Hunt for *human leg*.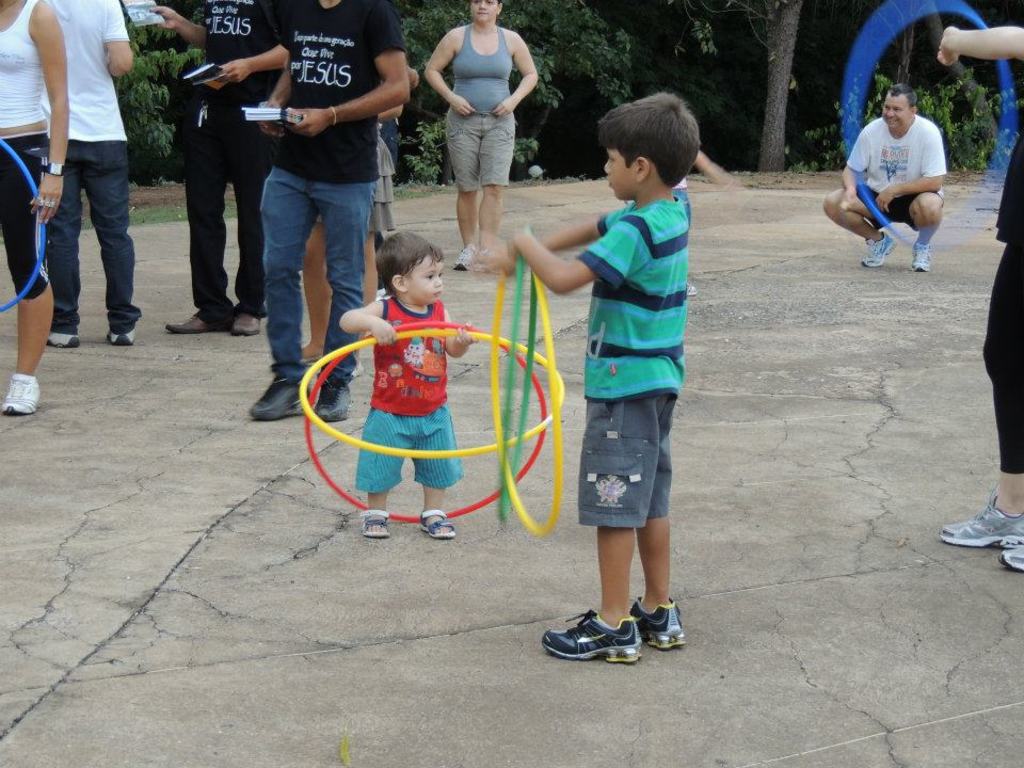
Hunted down at pyautogui.locateOnScreen(406, 407, 455, 546).
